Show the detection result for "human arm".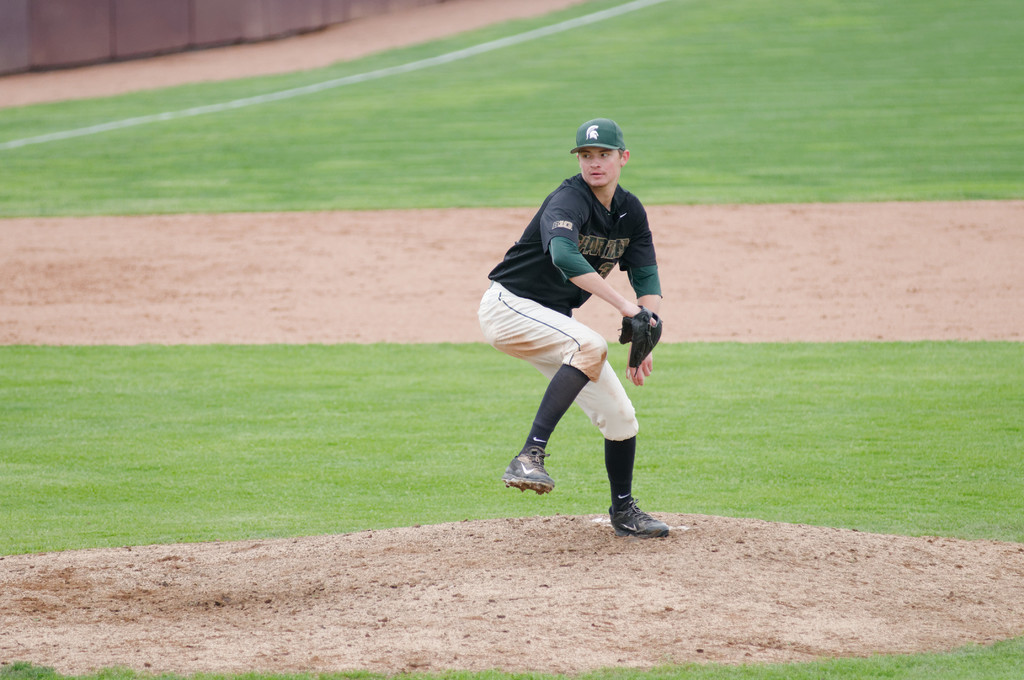
pyautogui.locateOnScreen(620, 201, 660, 383).
